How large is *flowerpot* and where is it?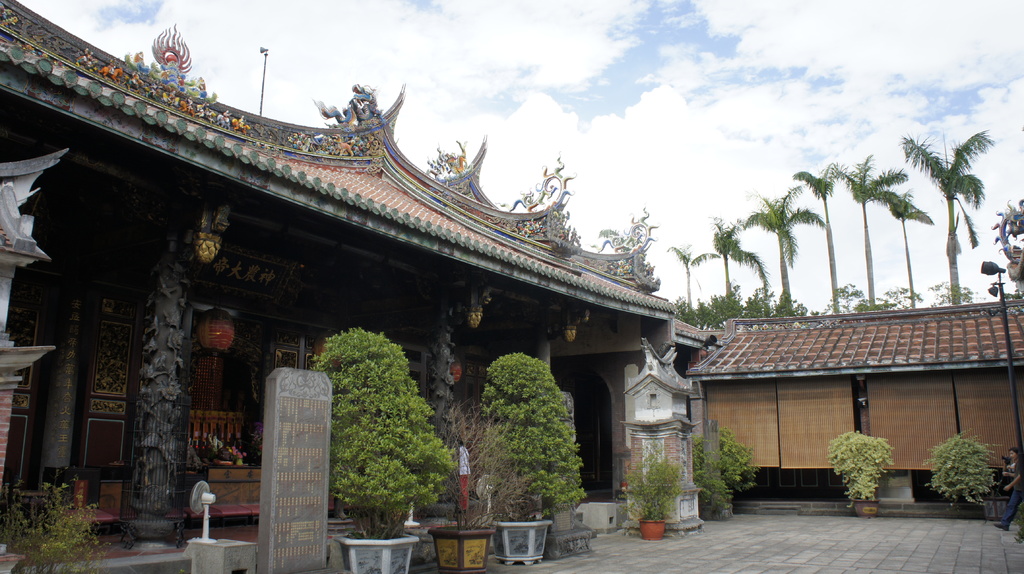
Bounding box: (left=634, top=514, right=669, bottom=544).
